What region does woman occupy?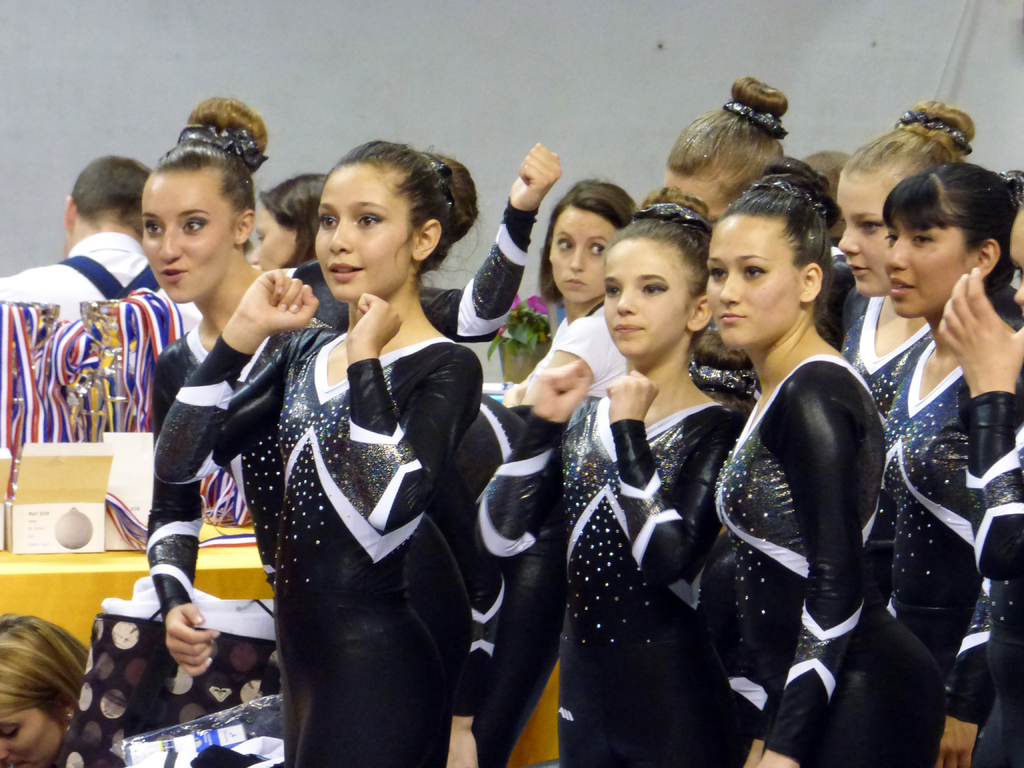
box(873, 162, 1023, 767).
